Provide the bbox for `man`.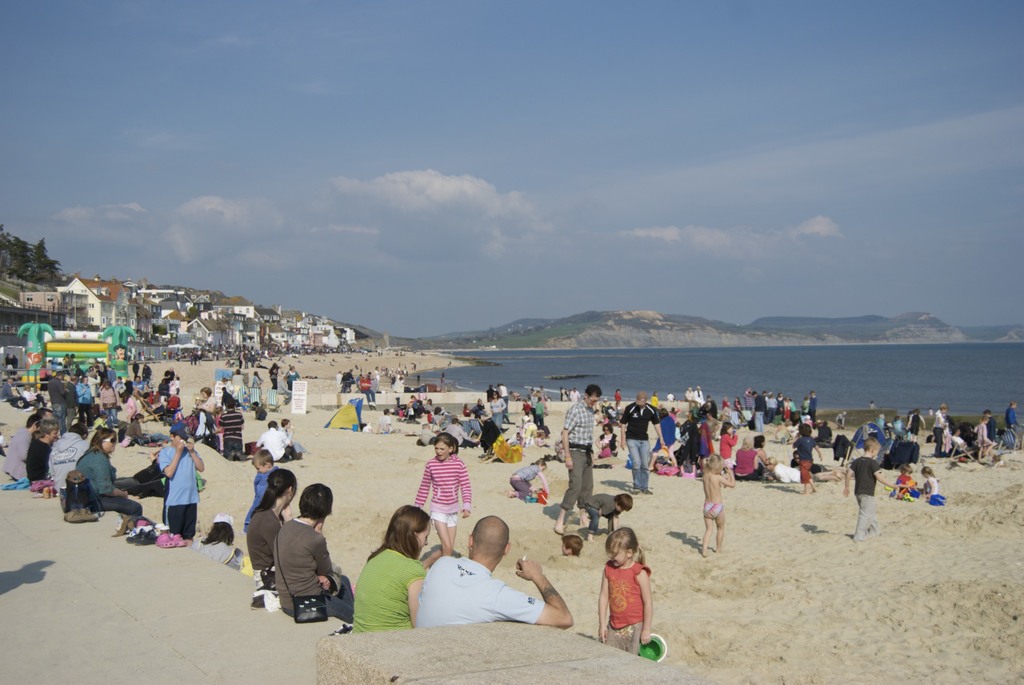
164, 363, 175, 381.
